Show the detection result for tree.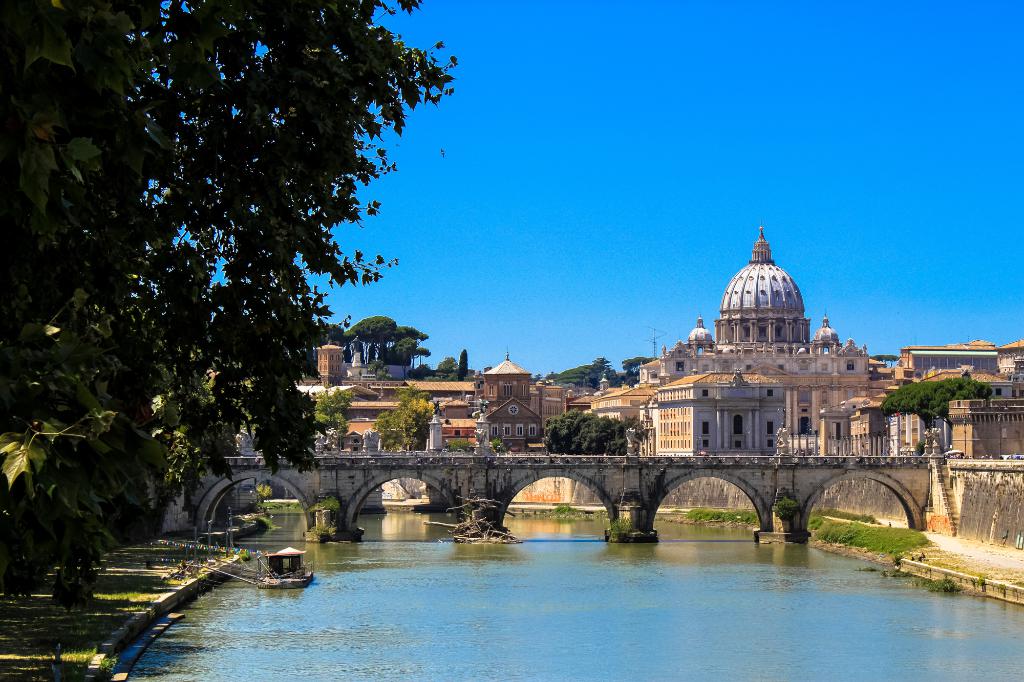
<box>917,439,928,455</box>.
